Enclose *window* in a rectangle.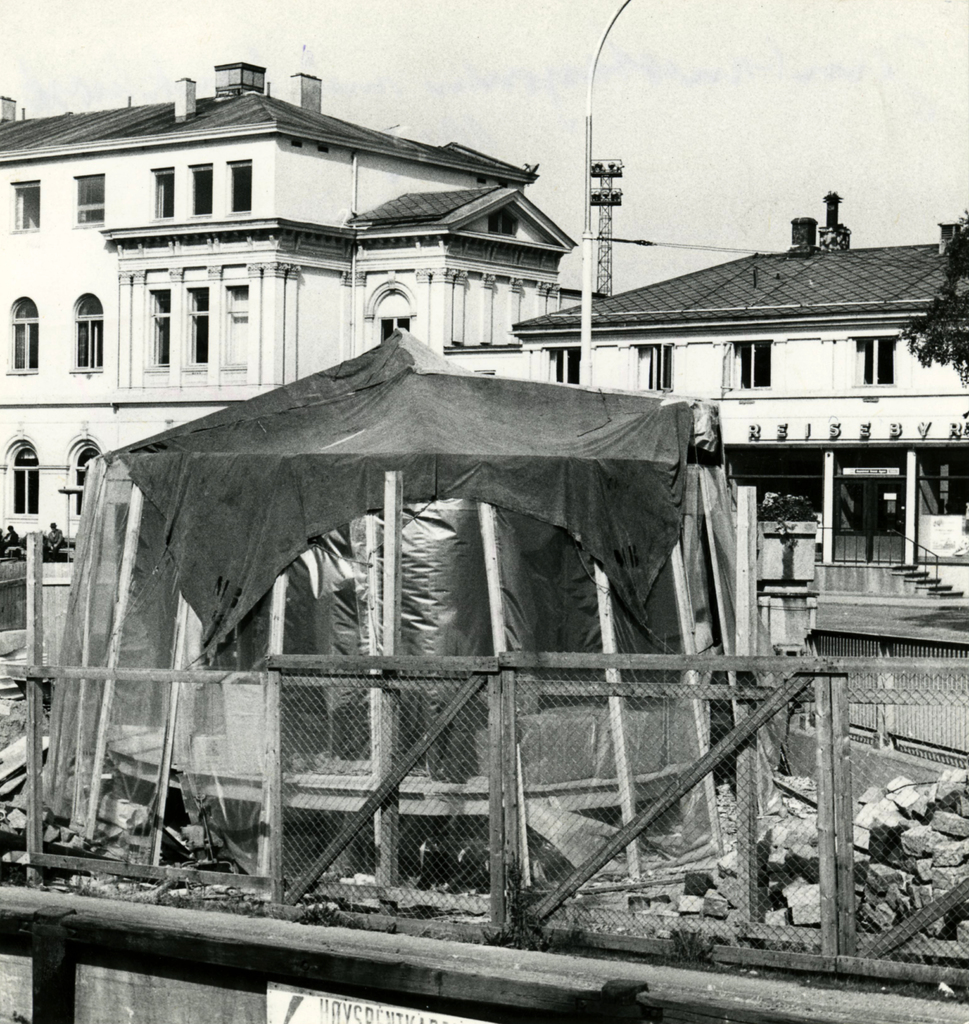
bbox(10, 294, 40, 371).
